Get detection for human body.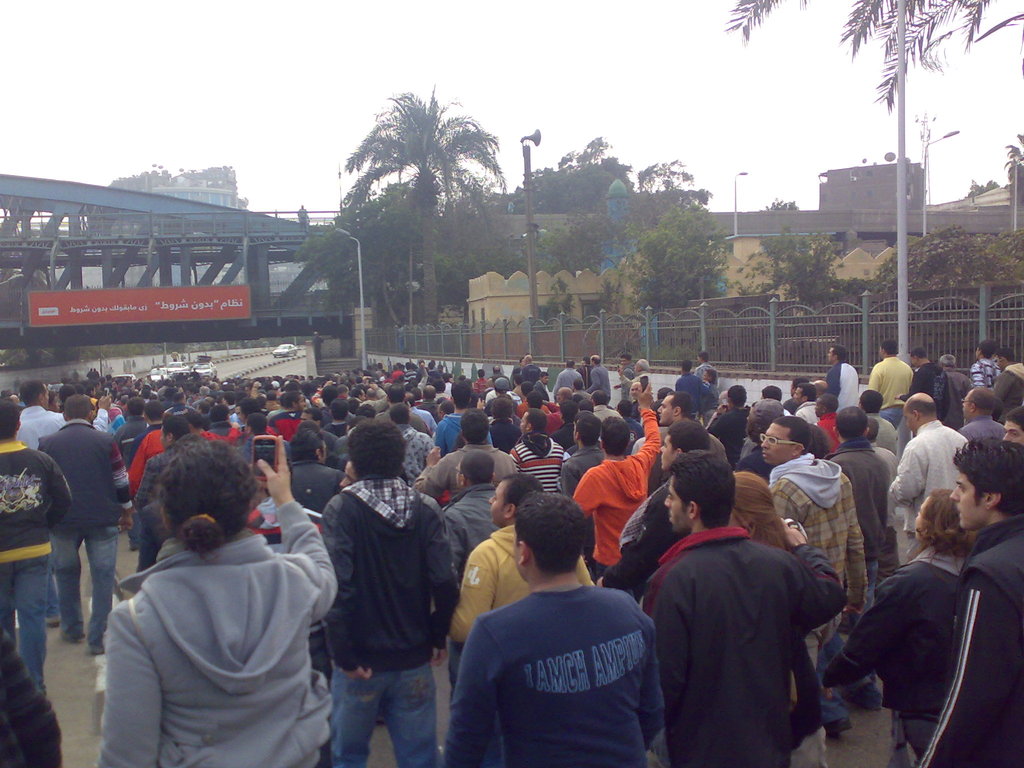
Detection: <box>899,361,948,420</box>.
